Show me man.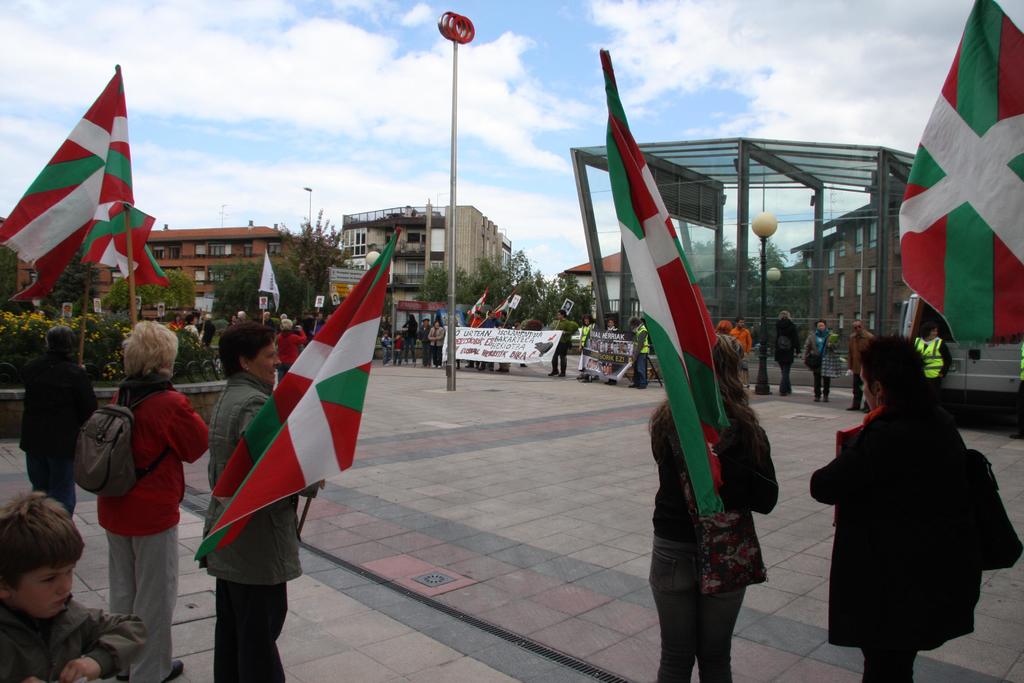
man is here: {"x1": 237, "y1": 310, "x2": 248, "y2": 320}.
